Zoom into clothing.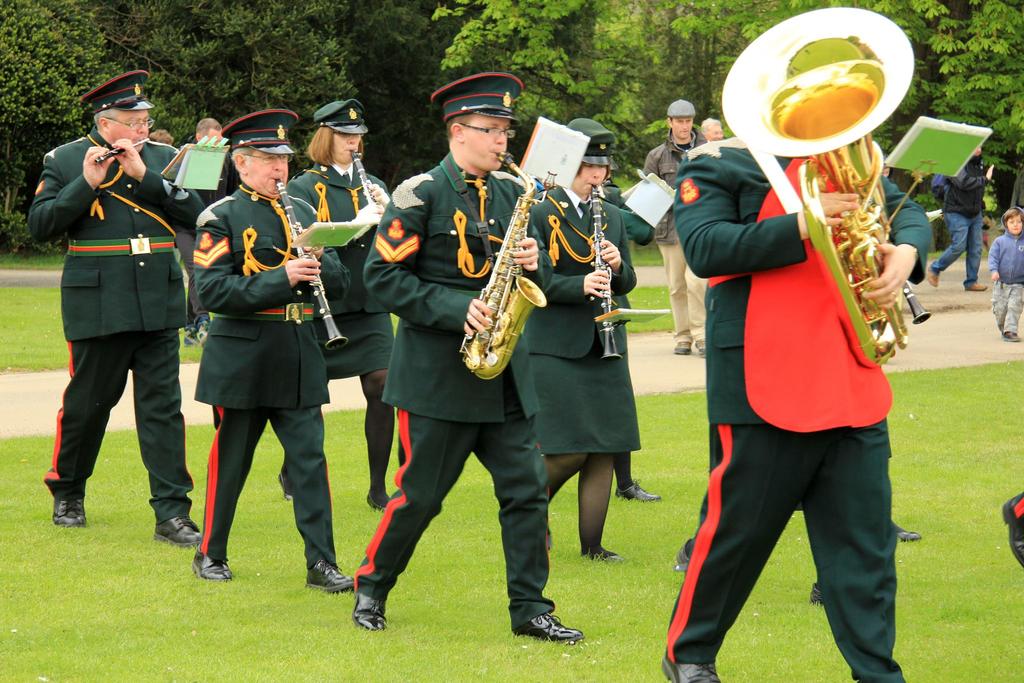
Zoom target: box=[509, 201, 646, 462].
